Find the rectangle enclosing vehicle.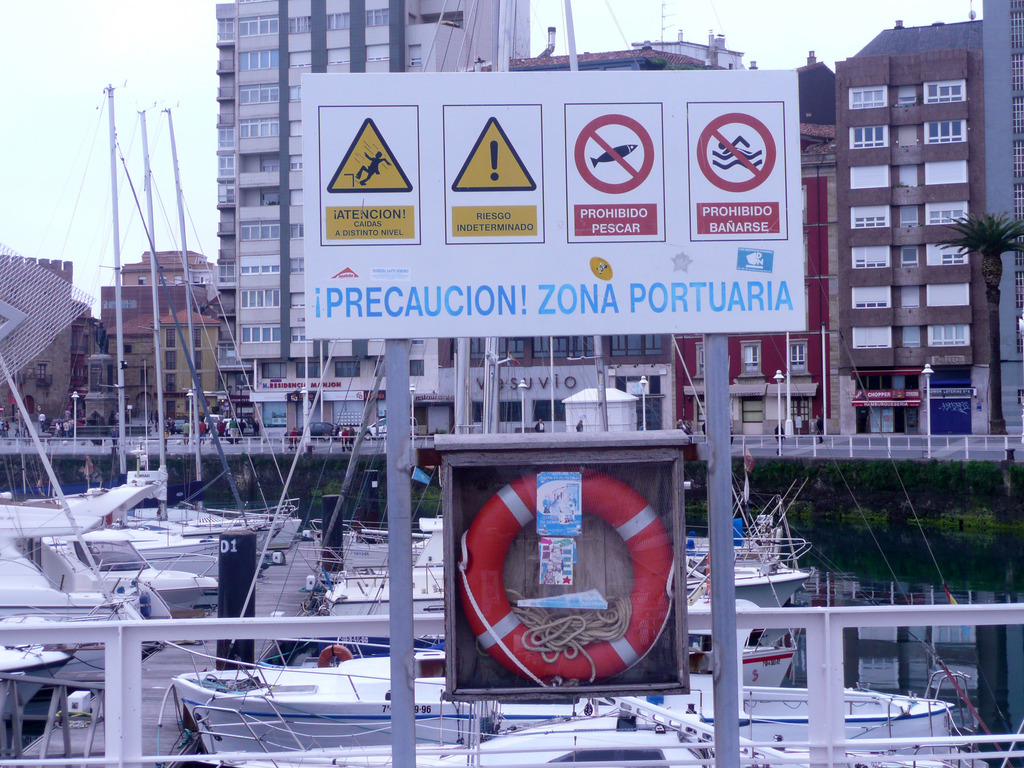
bbox=(202, 412, 221, 432).
